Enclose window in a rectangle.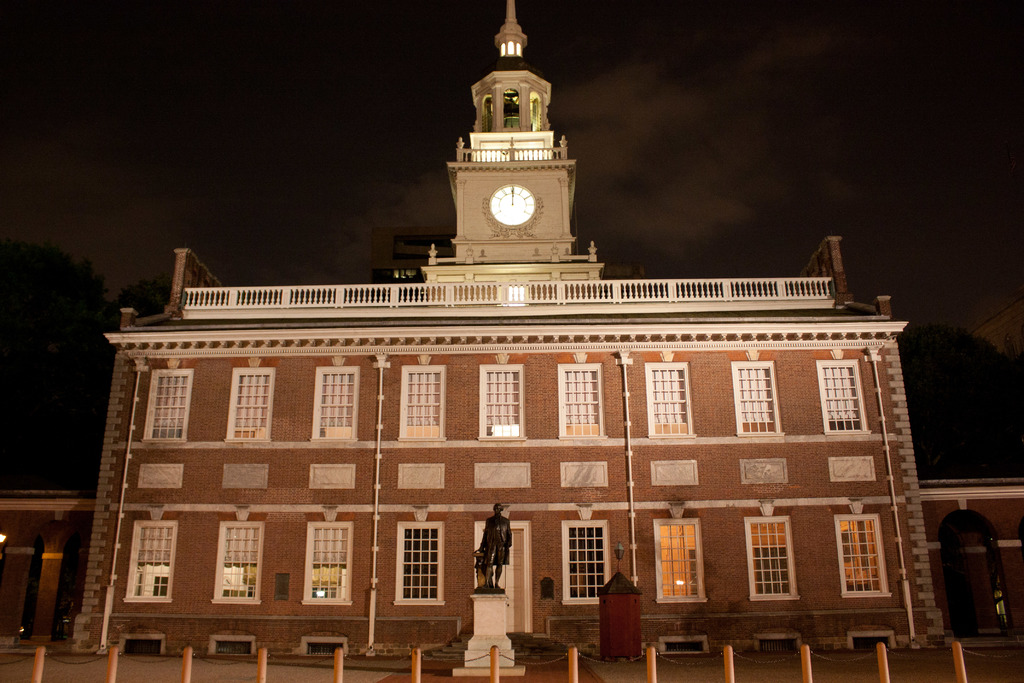
<box>744,512,799,600</box>.
